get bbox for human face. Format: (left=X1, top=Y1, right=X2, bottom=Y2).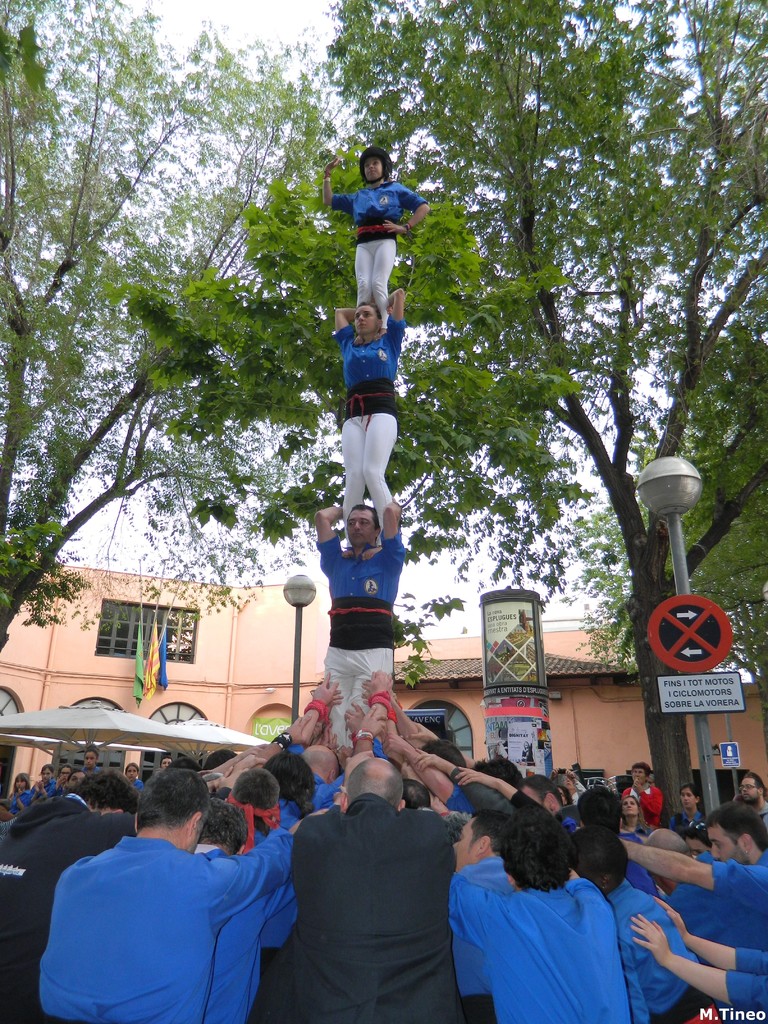
(left=366, top=157, right=387, bottom=181).
